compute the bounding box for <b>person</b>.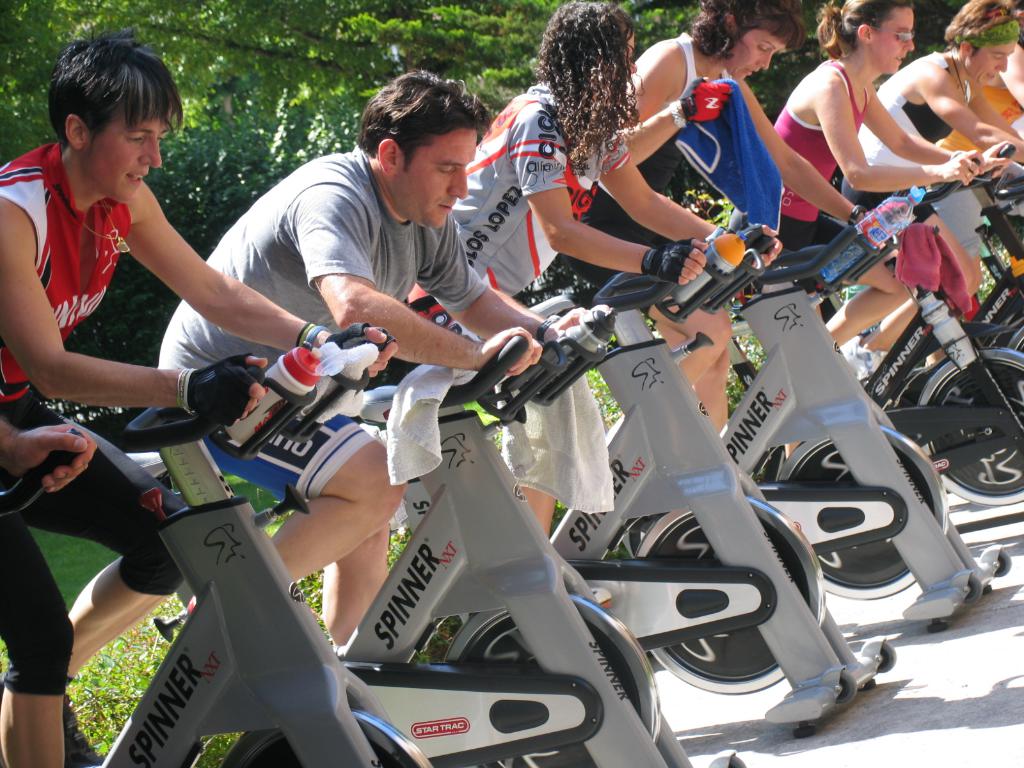
(0, 417, 100, 767).
